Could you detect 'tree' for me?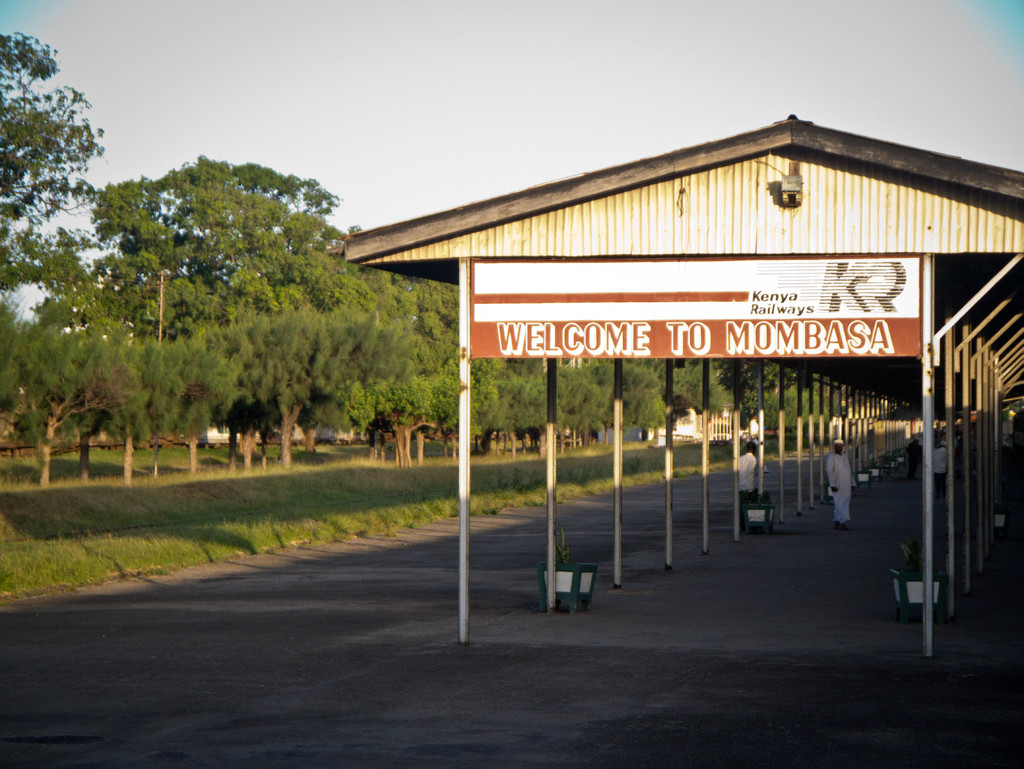
Detection result: 670,360,726,409.
